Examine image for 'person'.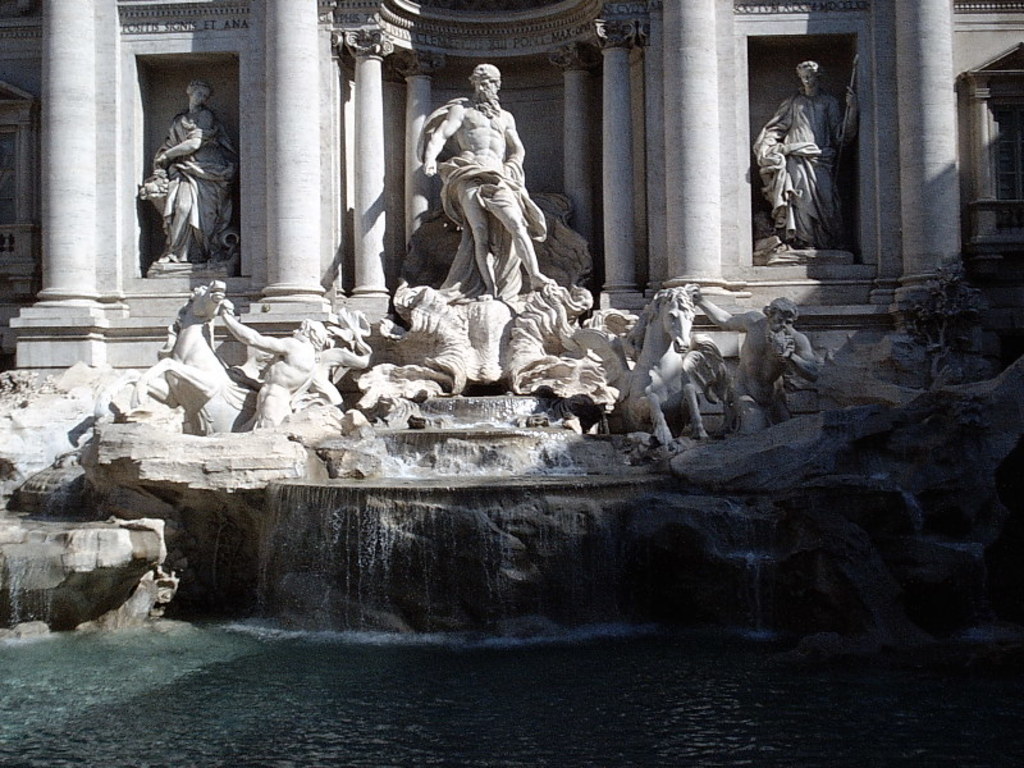
Examination result: <box>148,261,257,452</box>.
